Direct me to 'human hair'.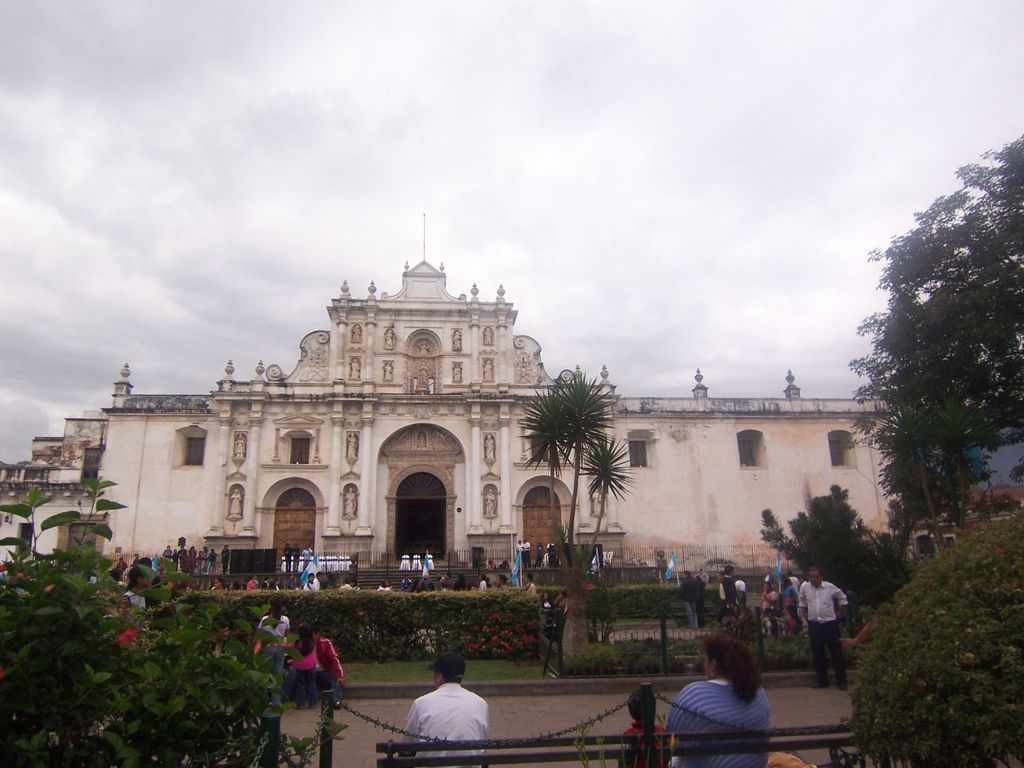
Direction: 131,563,151,587.
